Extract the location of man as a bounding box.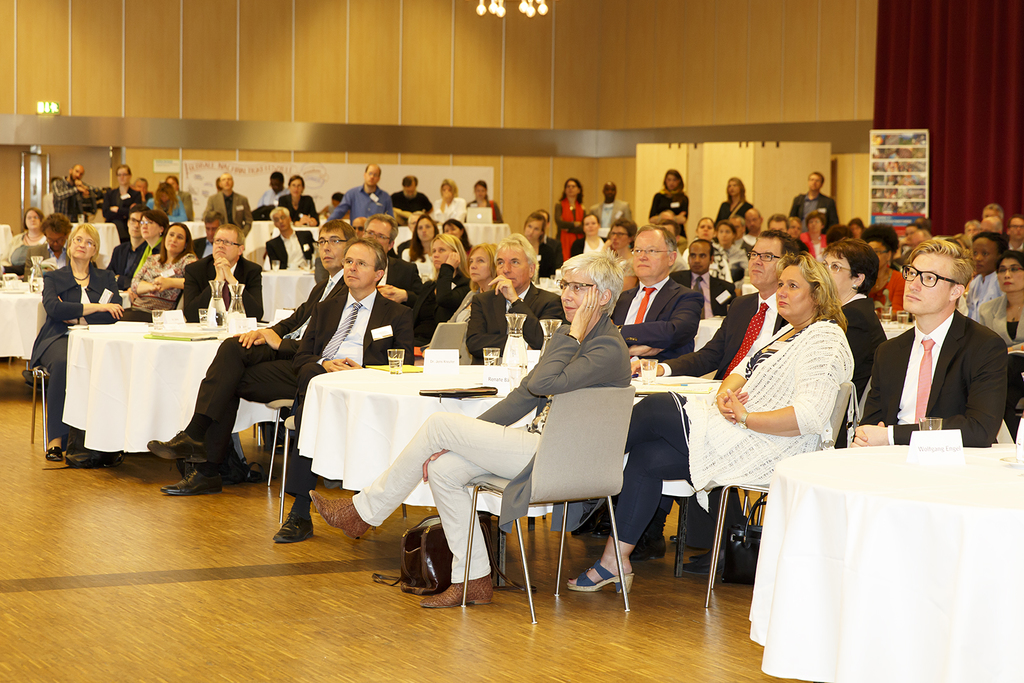
257 169 289 216.
